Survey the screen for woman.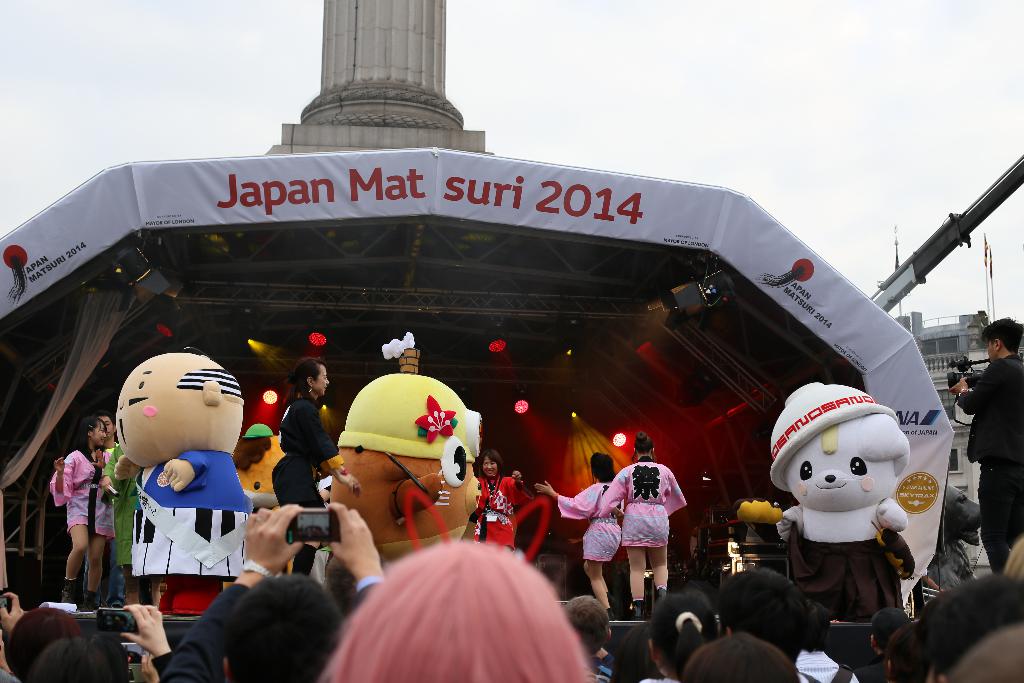
Survey found: box(639, 593, 717, 682).
